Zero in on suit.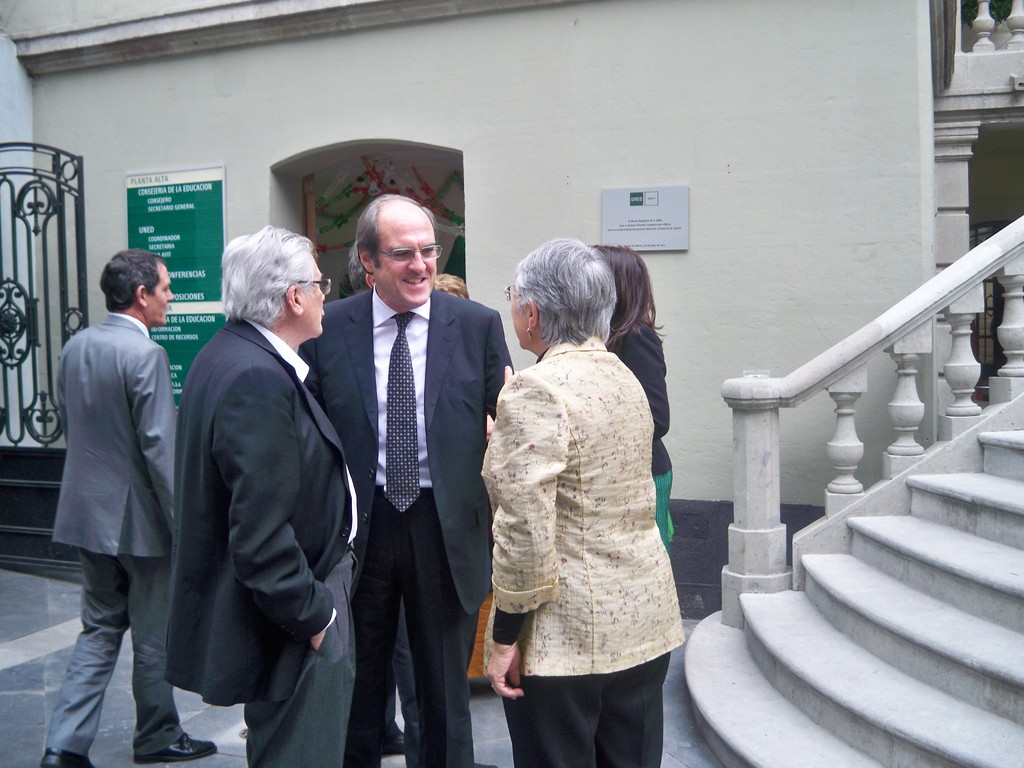
Zeroed in: left=45, top=314, right=181, bottom=758.
